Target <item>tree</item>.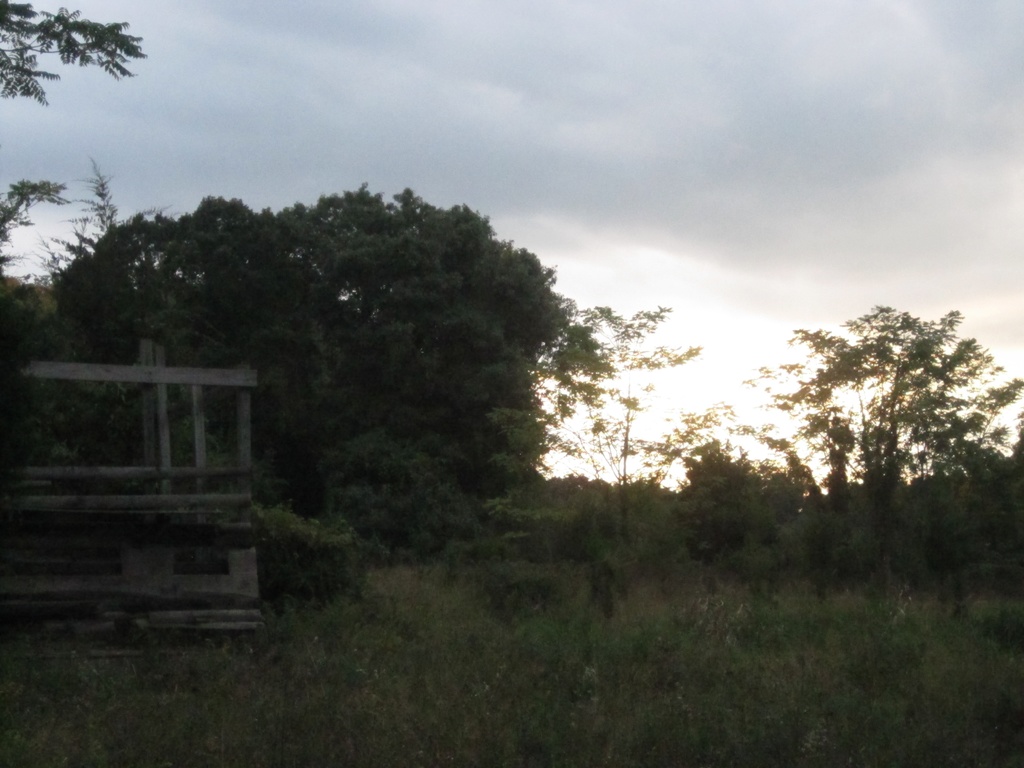
Target region: locate(0, 0, 156, 100).
